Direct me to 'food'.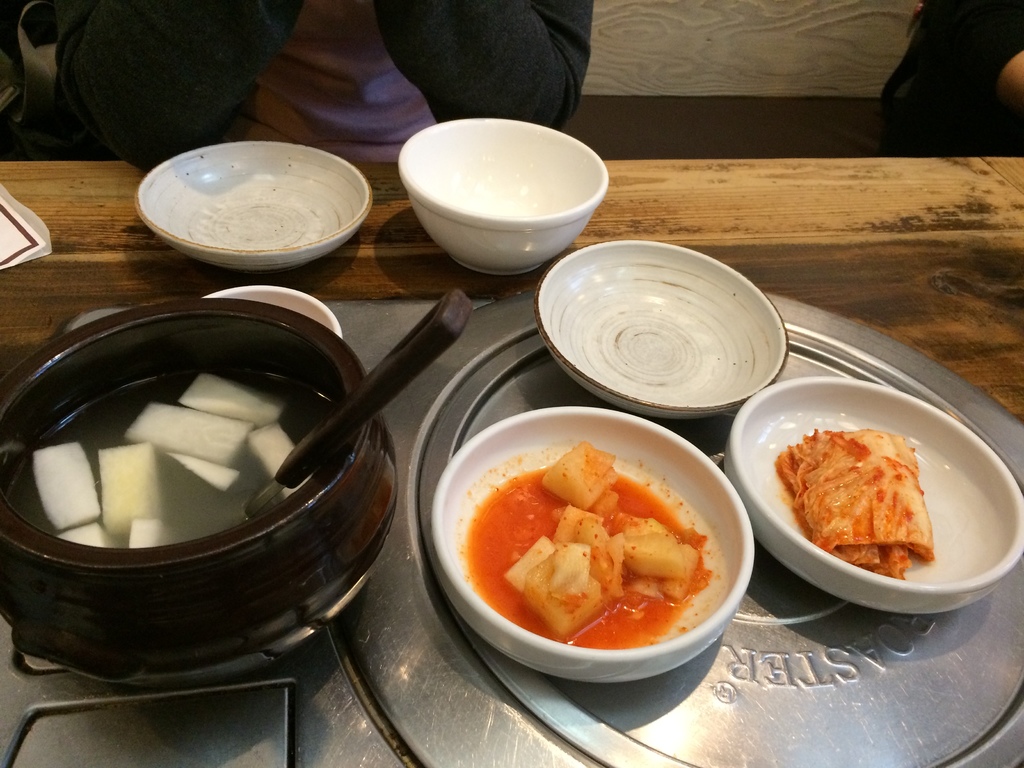
Direction: locate(100, 442, 165, 538).
